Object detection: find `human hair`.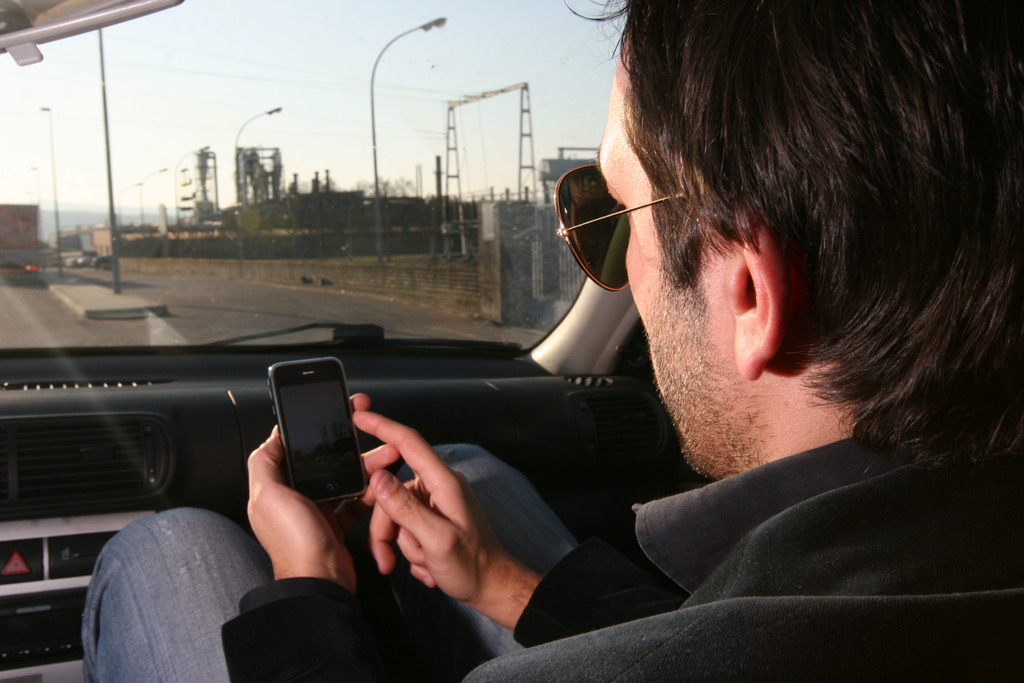
box=[596, 0, 999, 447].
